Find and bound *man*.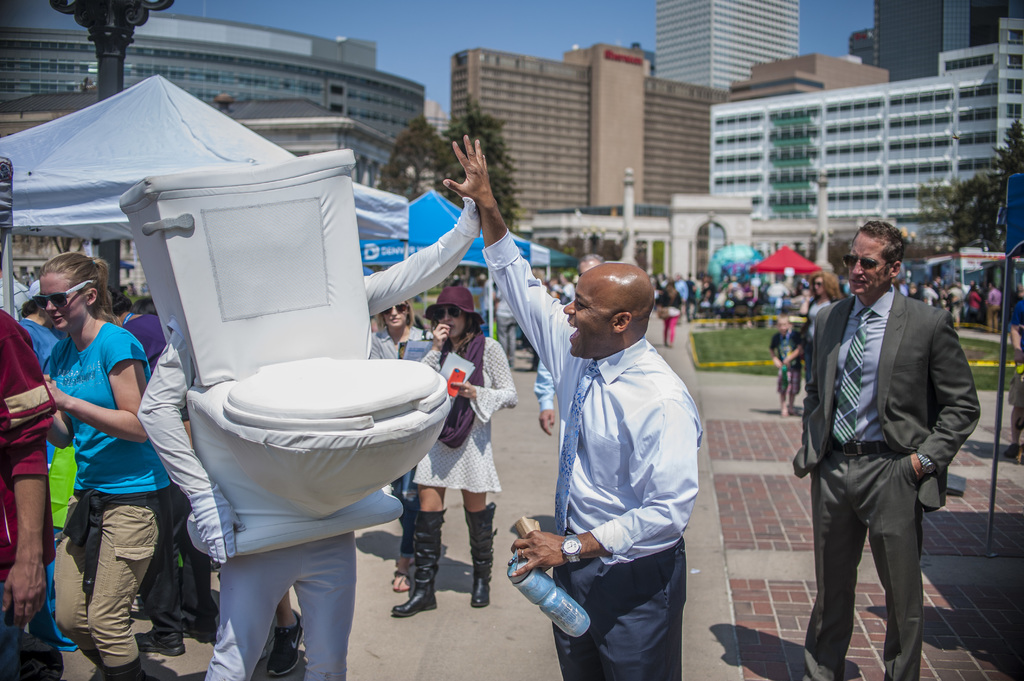
Bound: bbox=[792, 221, 986, 680].
